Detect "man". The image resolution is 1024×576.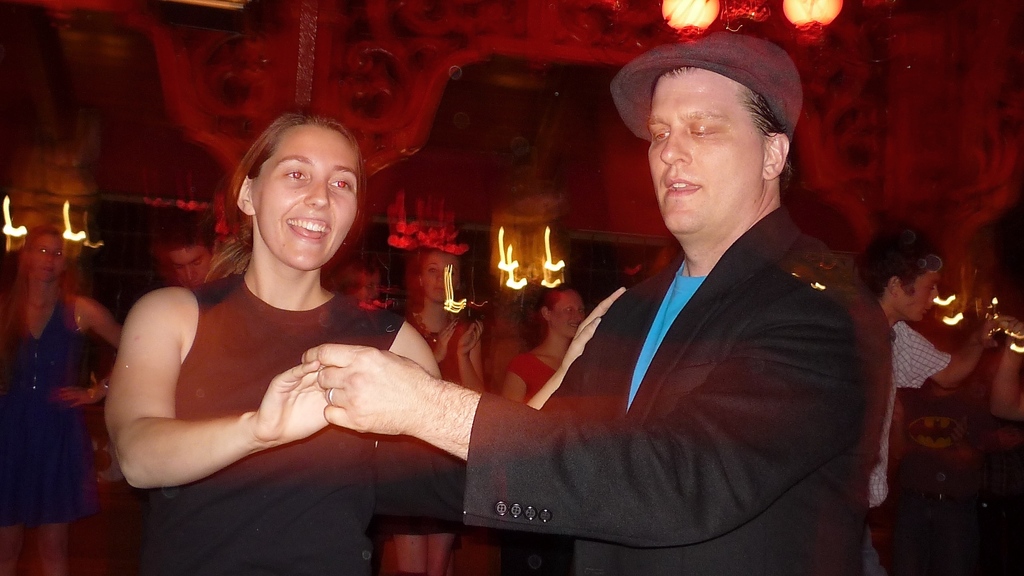
(858,222,988,572).
